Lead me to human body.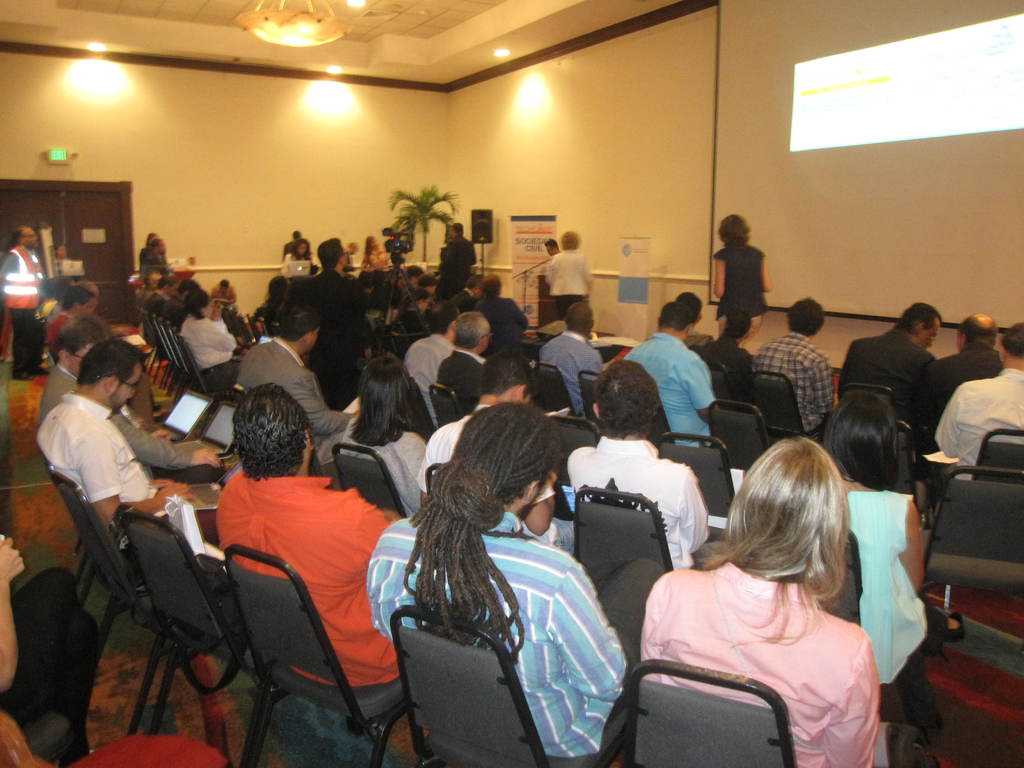
Lead to pyautogui.locateOnScreen(36, 399, 221, 558).
